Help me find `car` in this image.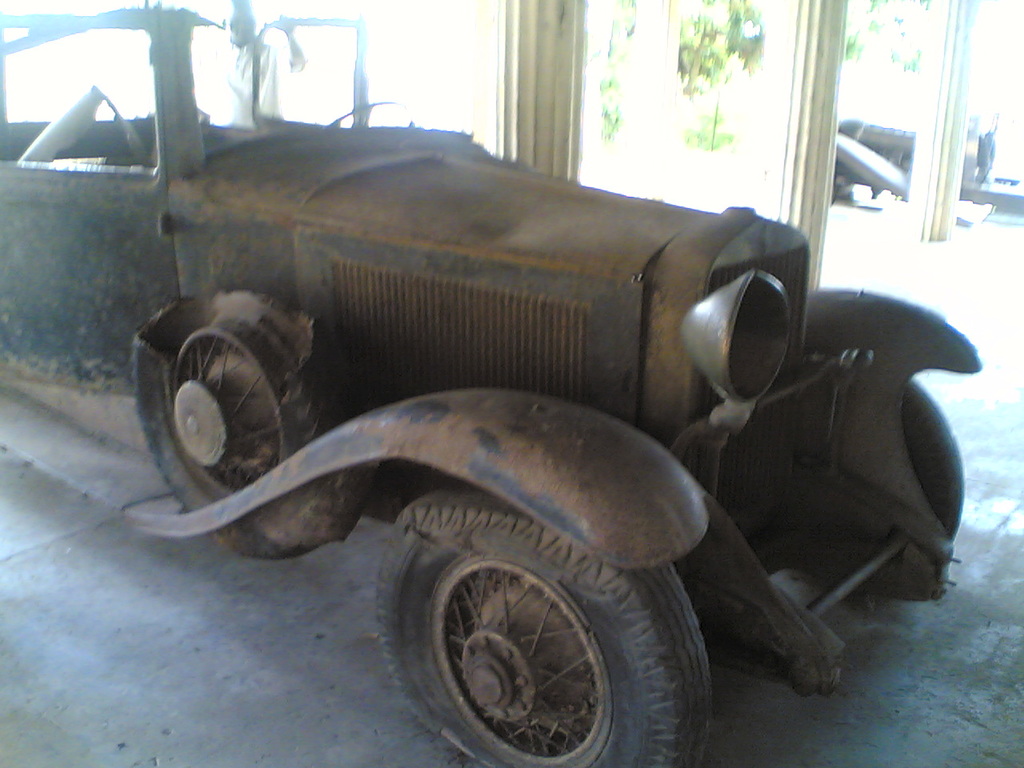
Found it: box=[0, 0, 990, 767].
